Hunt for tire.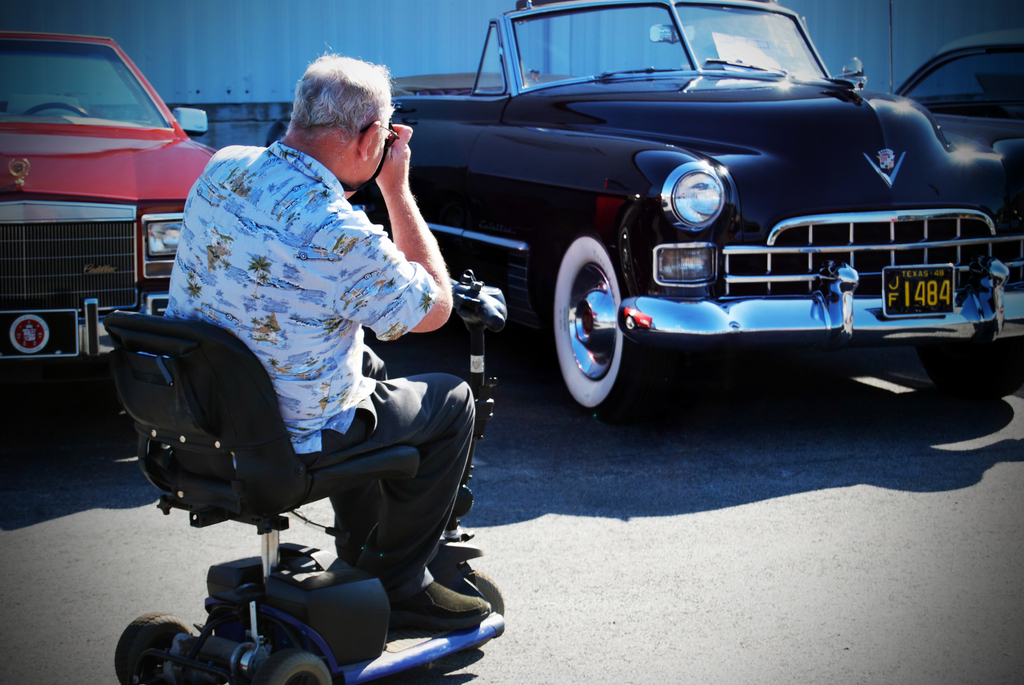
Hunted down at [left=464, top=574, right=510, bottom=624].
